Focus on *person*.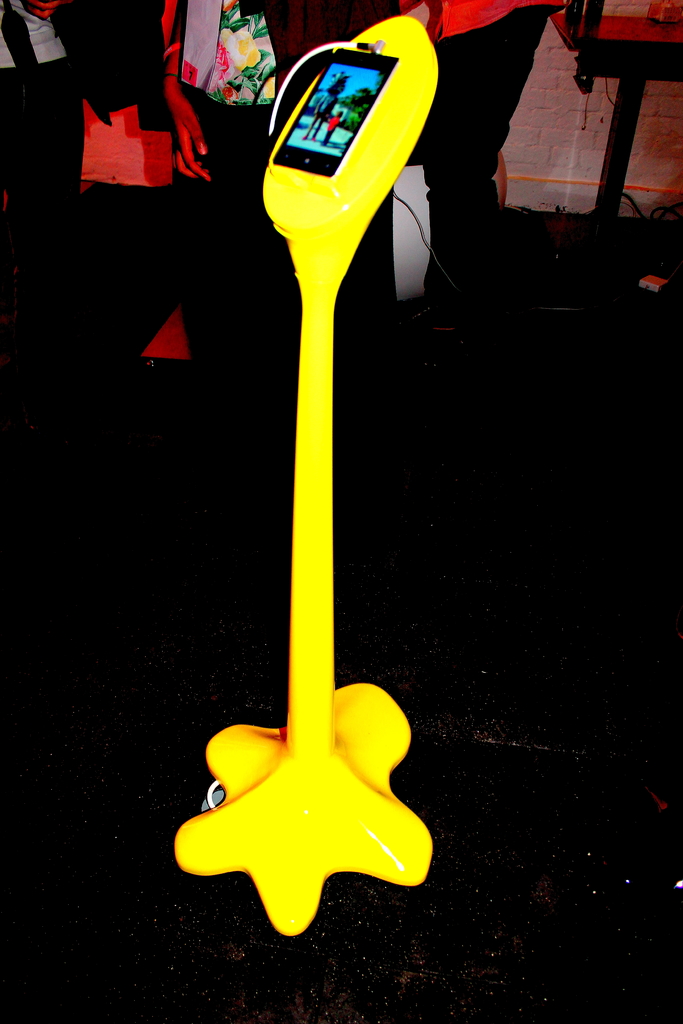
Focused at x1=160, y1=0, x2=399, y2=182.
